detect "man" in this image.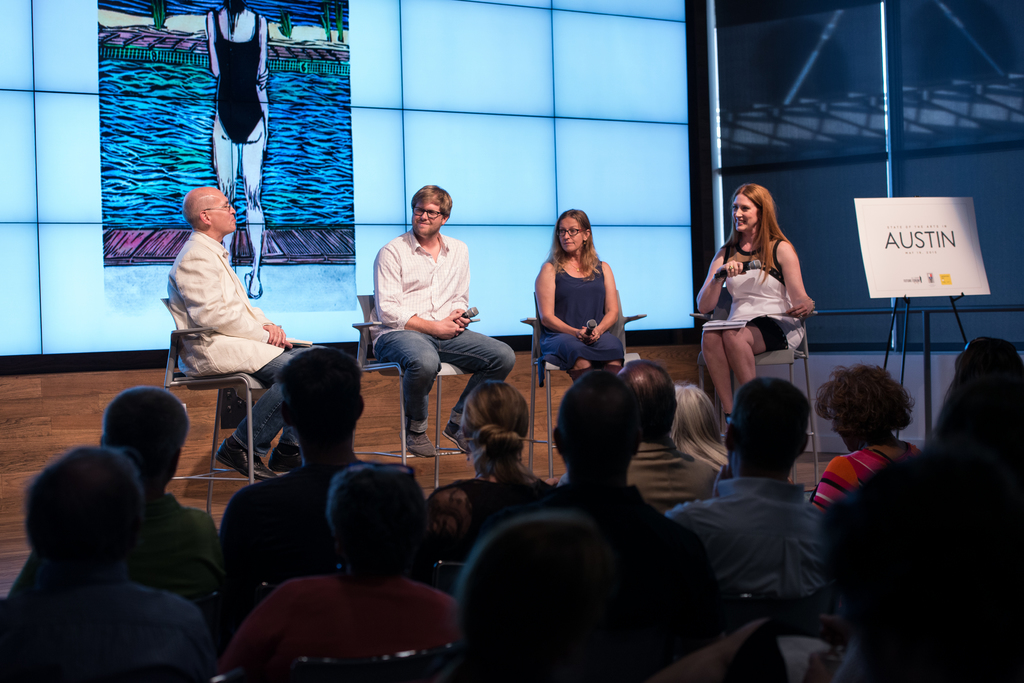
Detection: x1=0, y1=440, x2=223, y2=682.
